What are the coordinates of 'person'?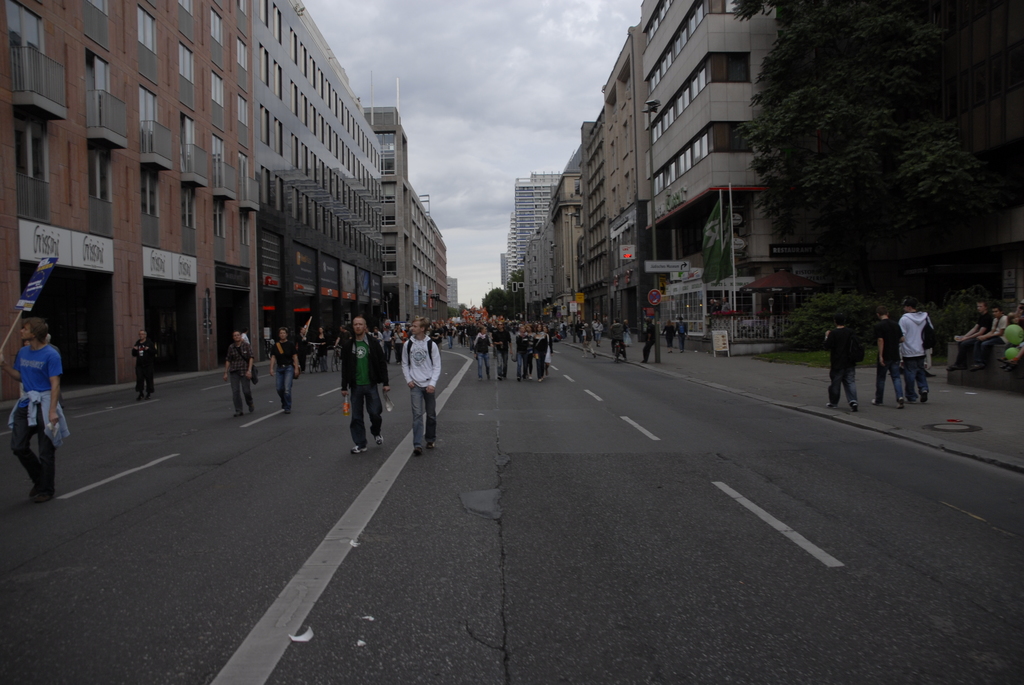
bbox=[315, 326, 332, 372].
